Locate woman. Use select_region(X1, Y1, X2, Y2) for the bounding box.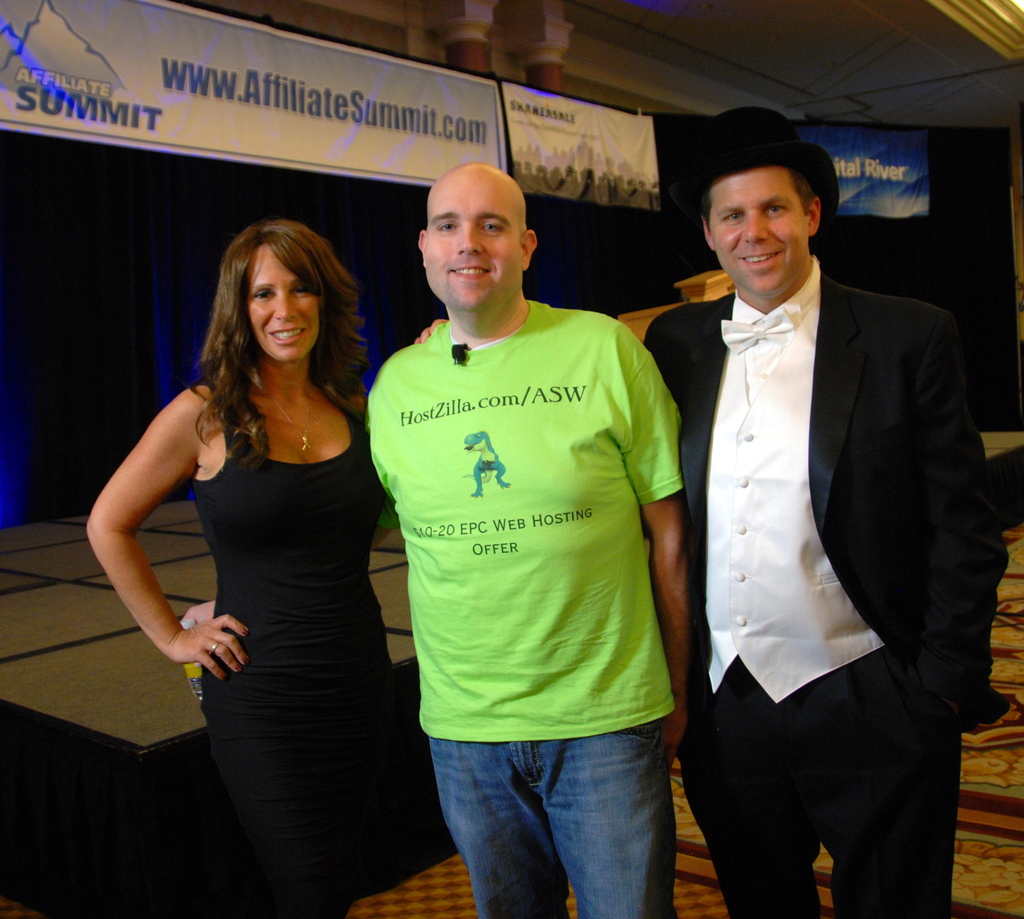
select_region(109, 195, 419, 918).
